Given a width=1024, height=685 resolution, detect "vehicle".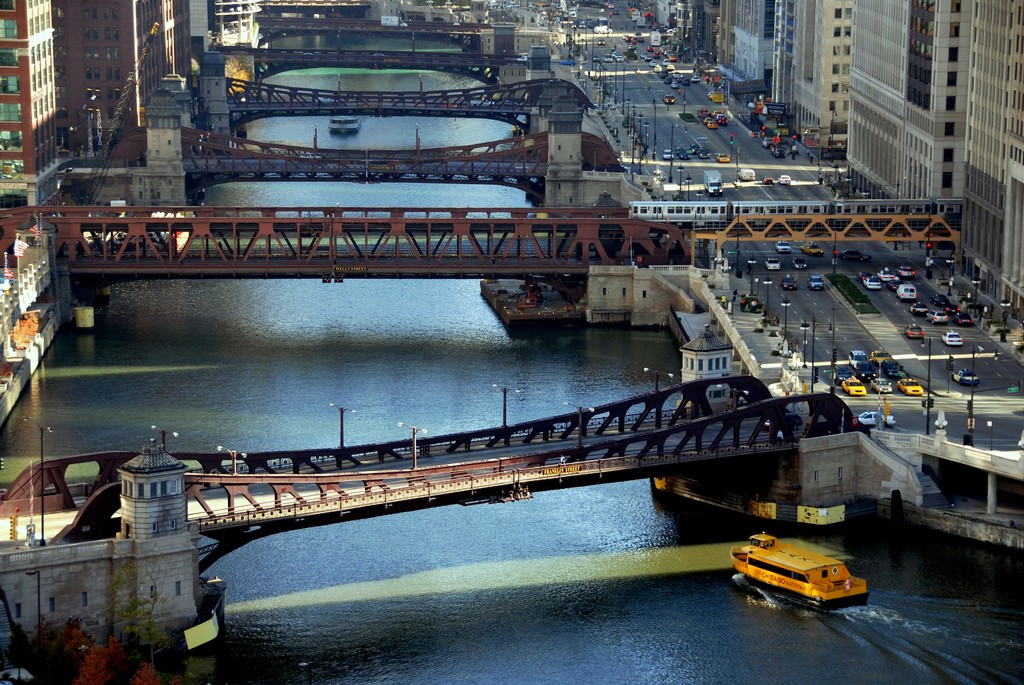
(left=863, top=274, right=888, bottom=293).
